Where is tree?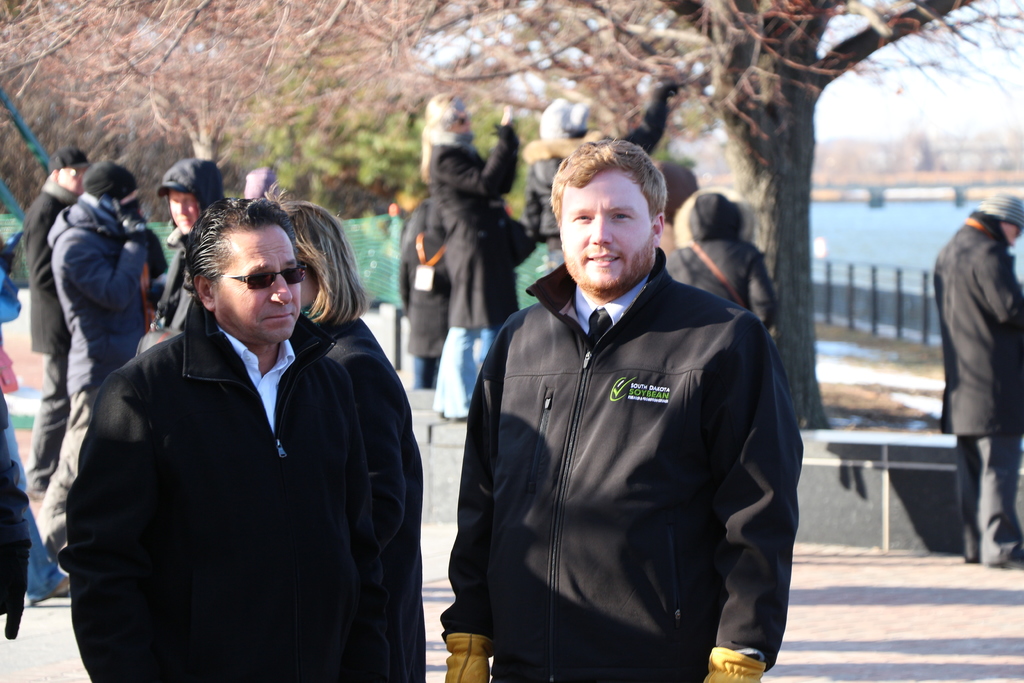
box(0, 0, 444, 160).
